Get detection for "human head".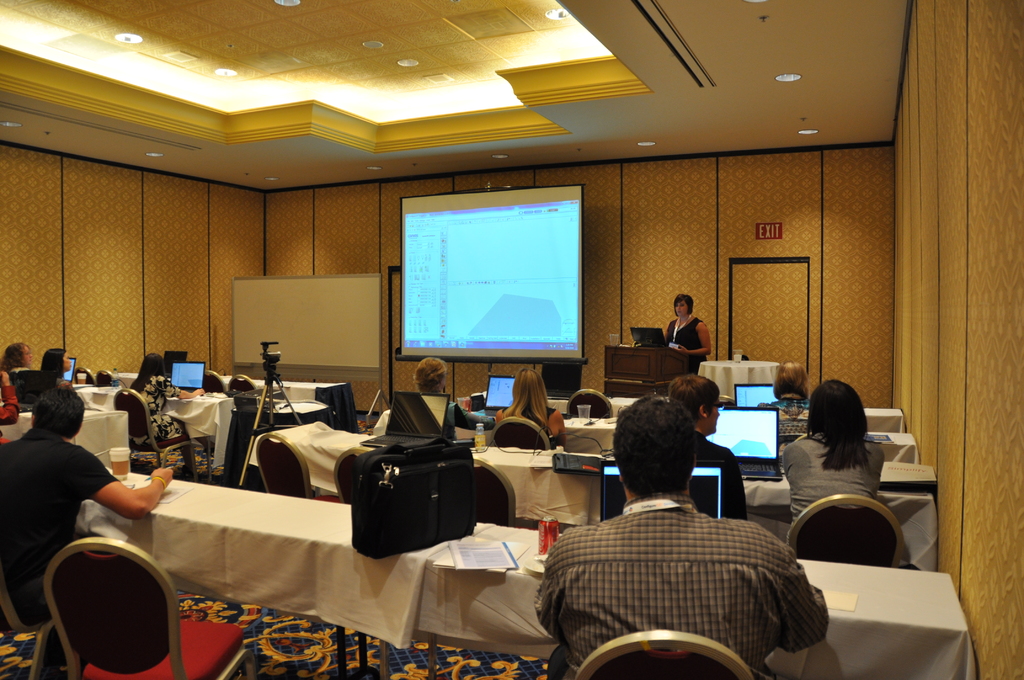
Detection: {"left": 30, "top": 387, "right": 85, "bottom": 437}.
